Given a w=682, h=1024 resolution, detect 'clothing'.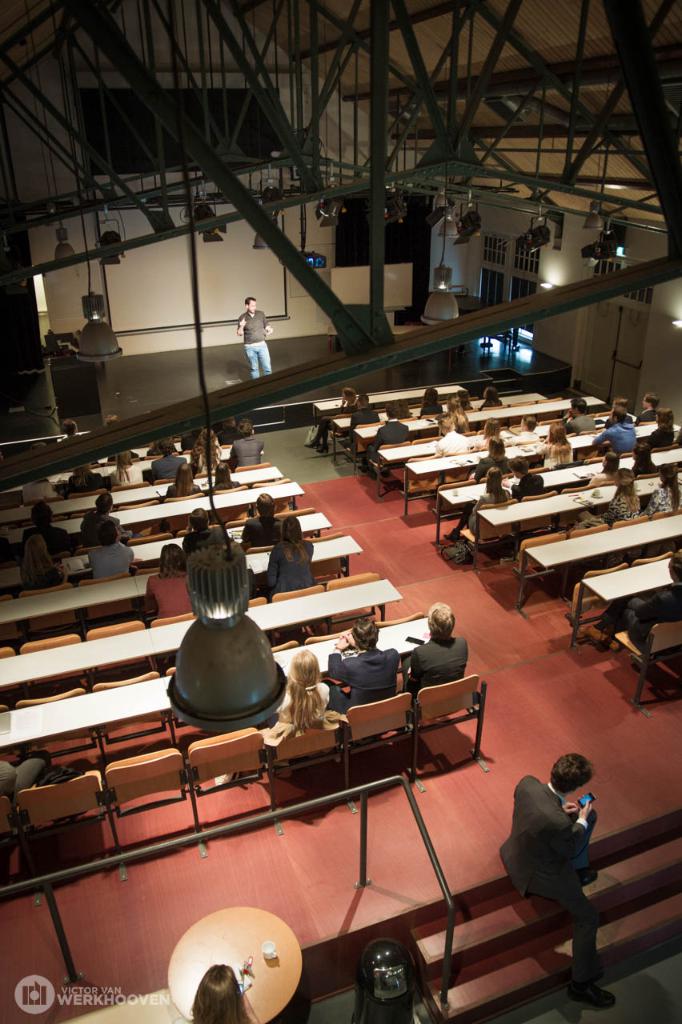
left=89, top=535, right=135, bottom=582.
